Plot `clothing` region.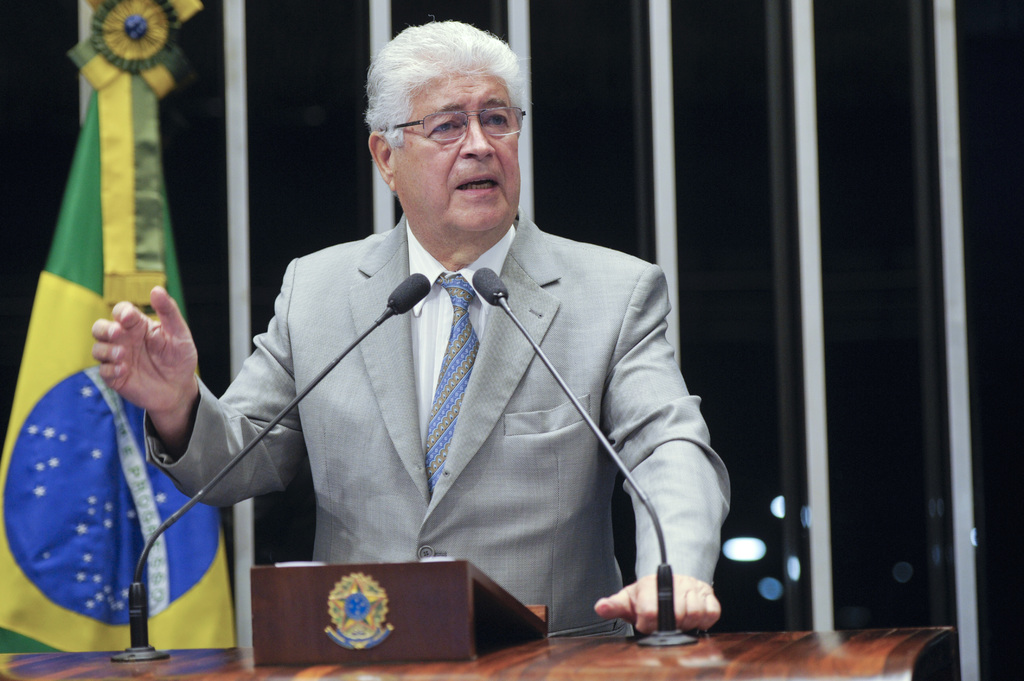
Plotted at locate(140, 209, 733, 641).
